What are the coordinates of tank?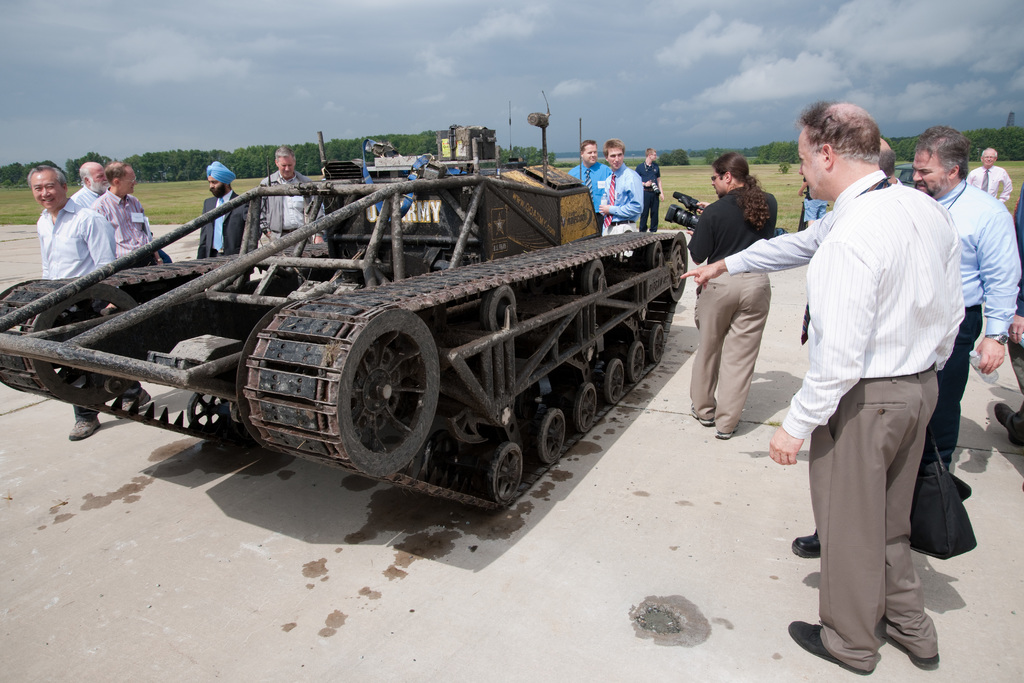
(0,113,689,509).
